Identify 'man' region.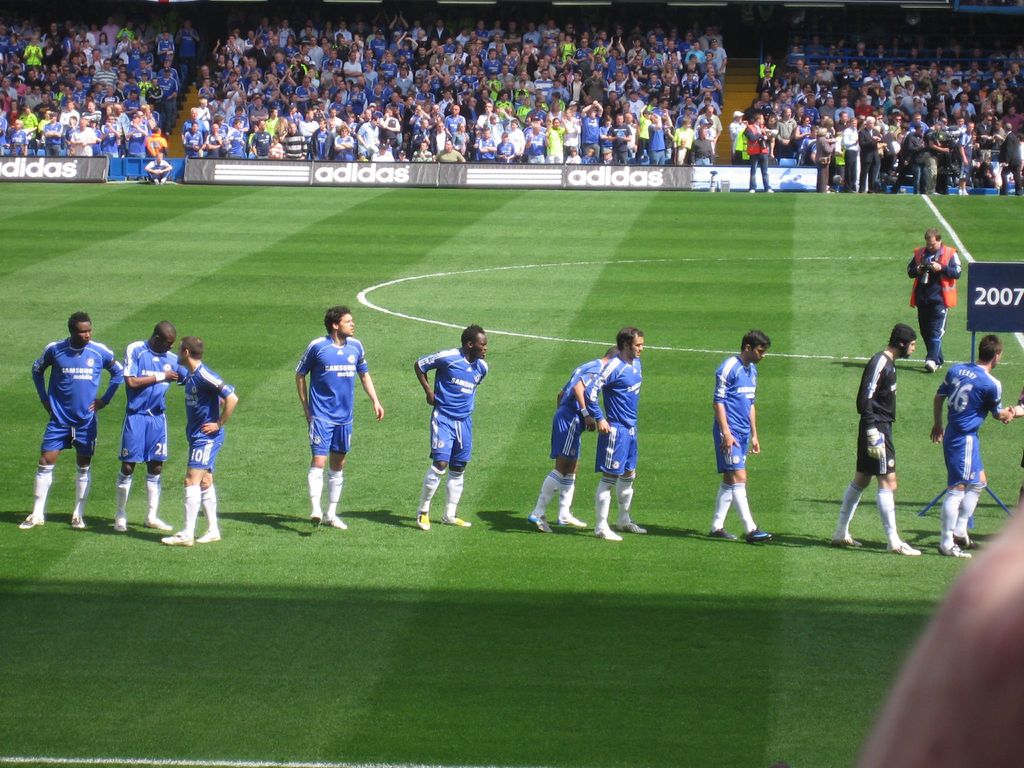
Region: [922,333,1013,559].
